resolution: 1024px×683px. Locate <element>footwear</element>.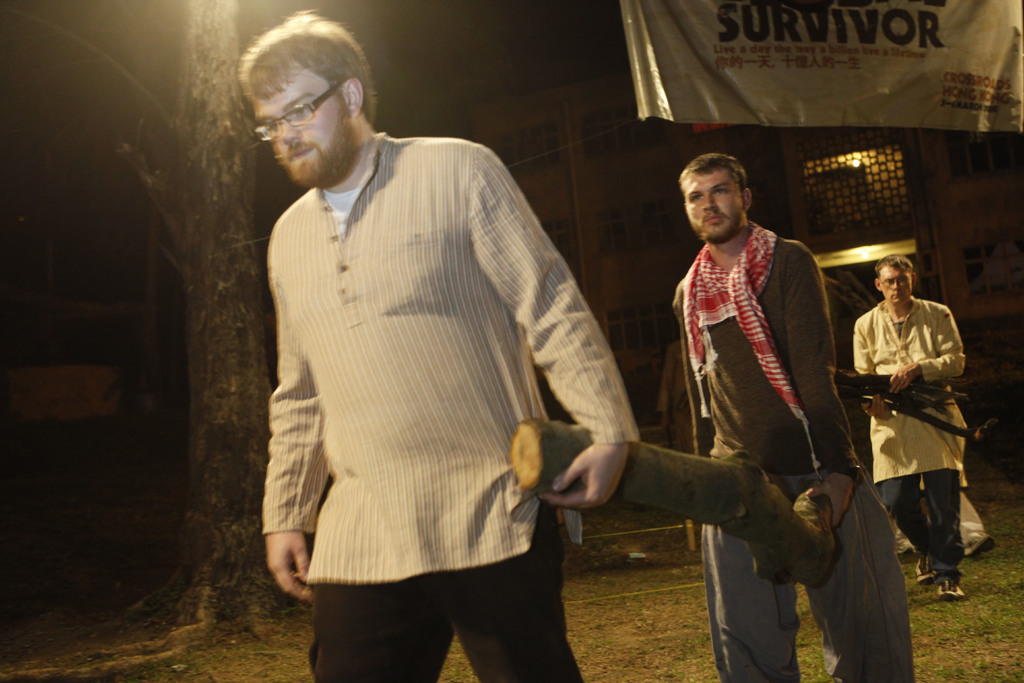
933/579/964/602.
